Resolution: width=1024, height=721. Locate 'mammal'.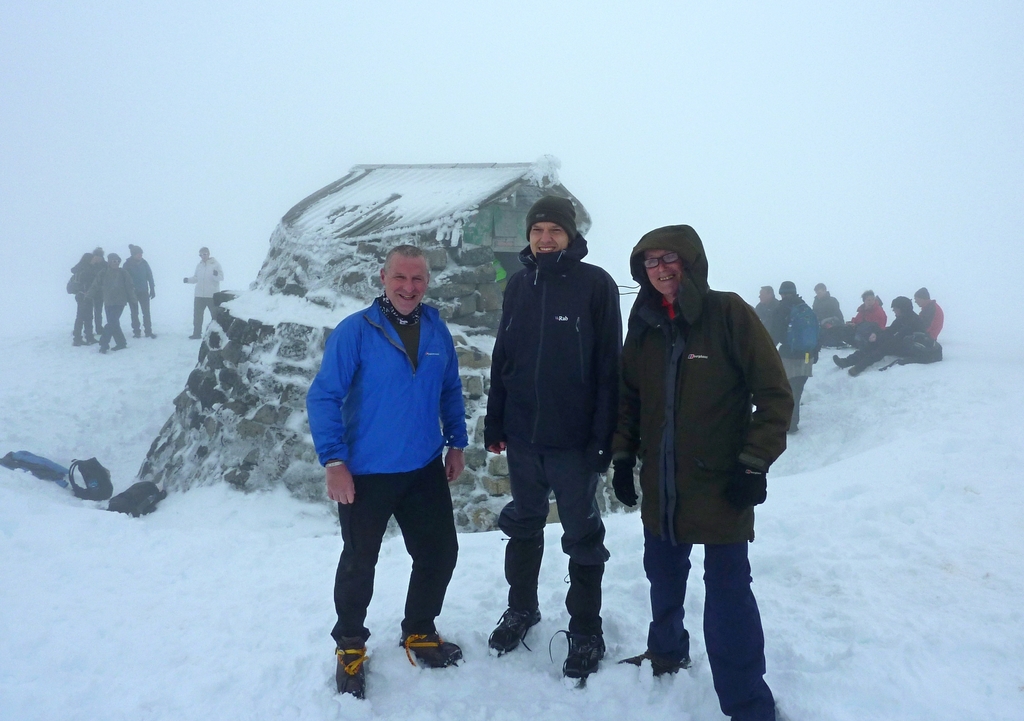
777/274/820/434.
